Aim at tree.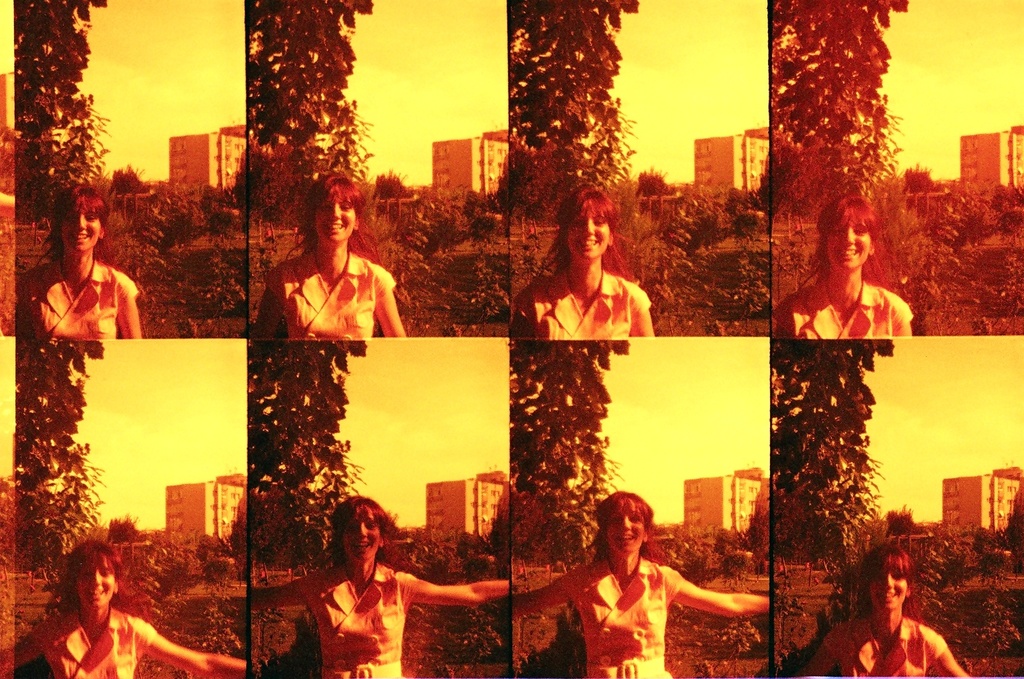
Aimed at Rect(518, 344, 627, 570).
